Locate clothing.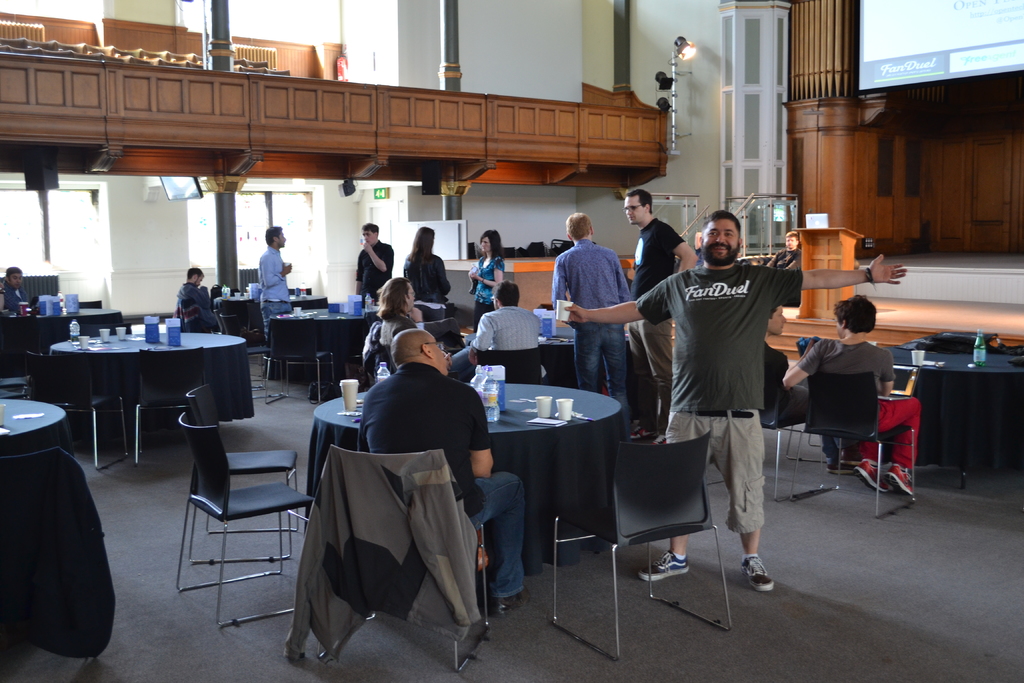
Bounding box: 403/254/449/320.
